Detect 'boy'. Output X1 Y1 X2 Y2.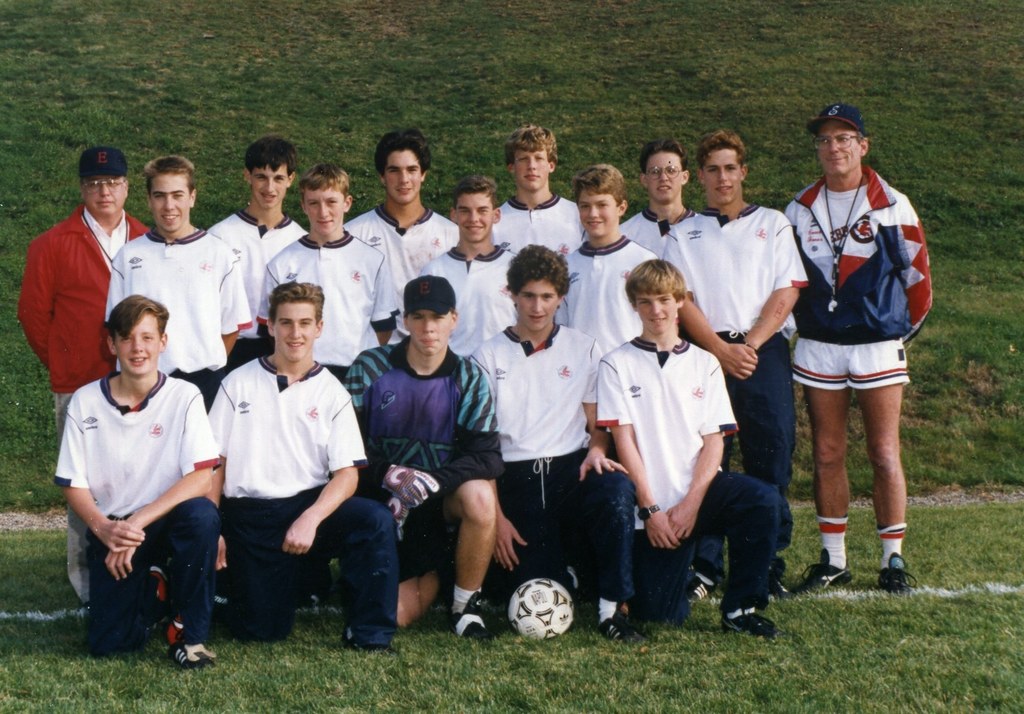
493 124 590 255.
